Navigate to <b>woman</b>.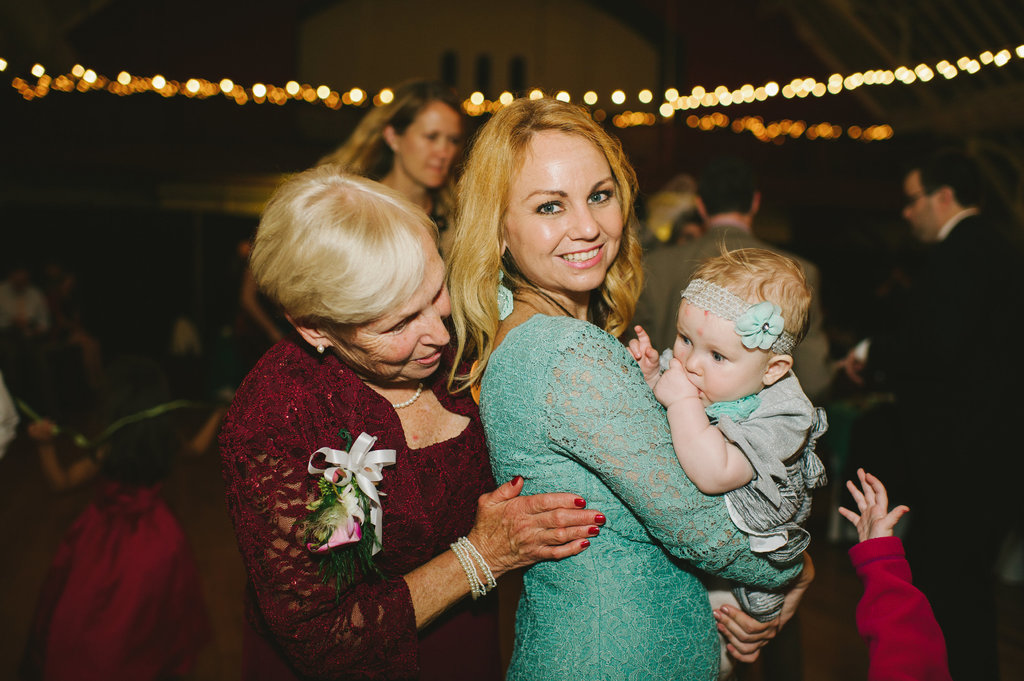
Navigation target: bbox(311, 79, 466, 232).
